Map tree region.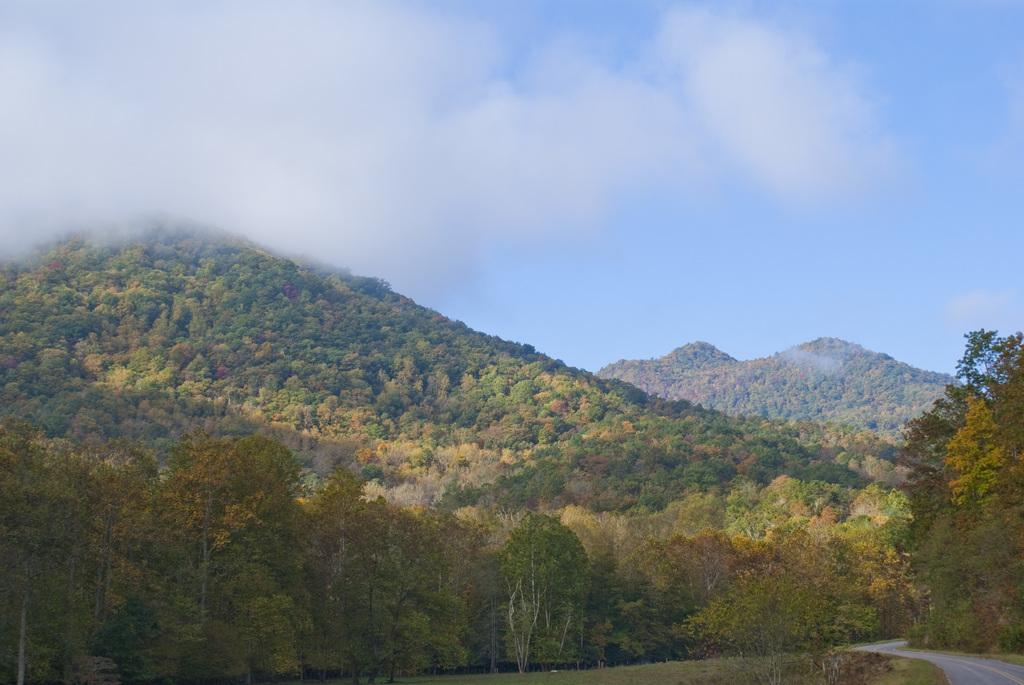
Mapped to BBox(79, 471, 139, 627).
